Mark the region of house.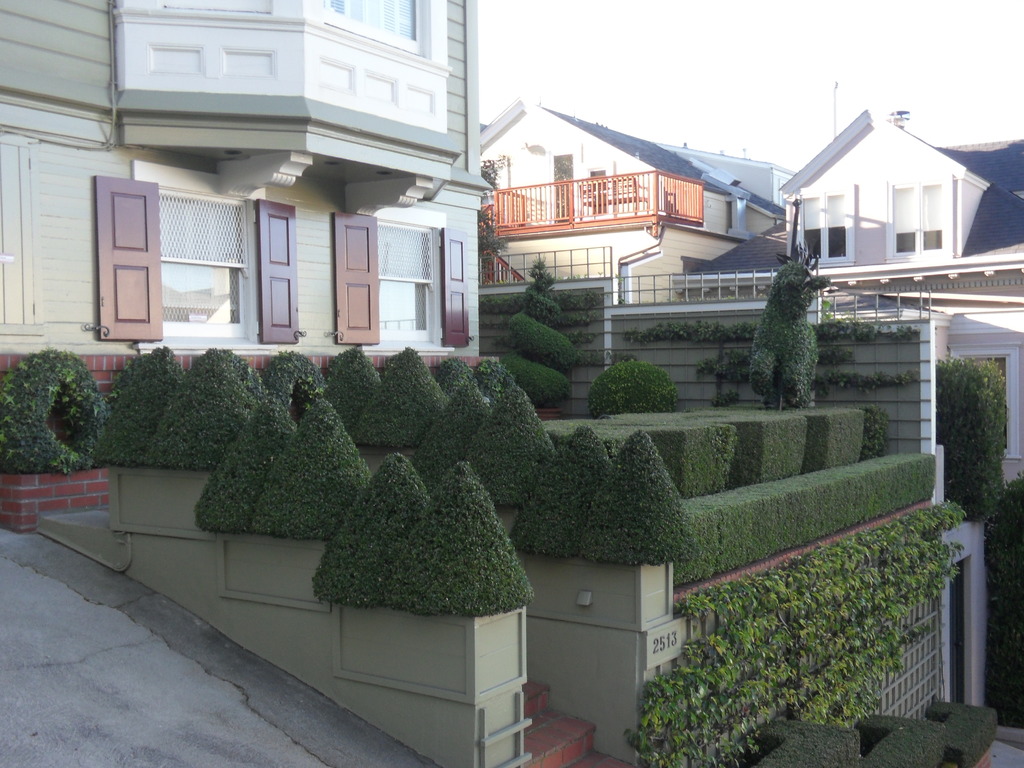
Region: 788:113:1002:303.
